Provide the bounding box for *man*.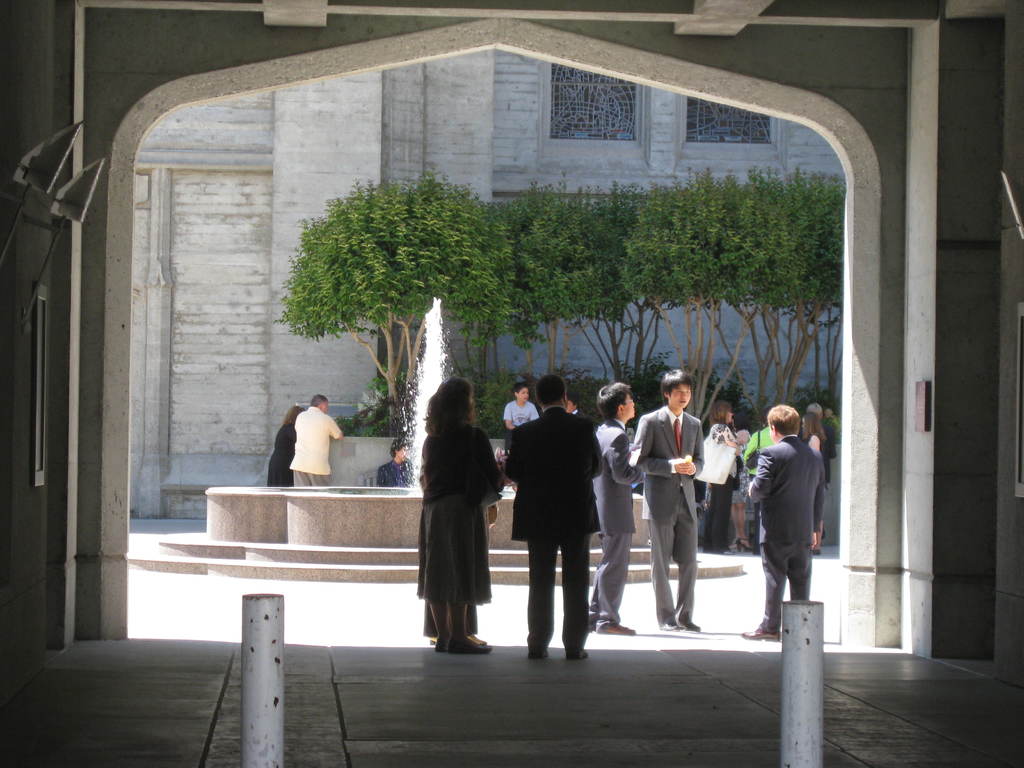
(x1=502, y1=373, x2=597, y2=659).
